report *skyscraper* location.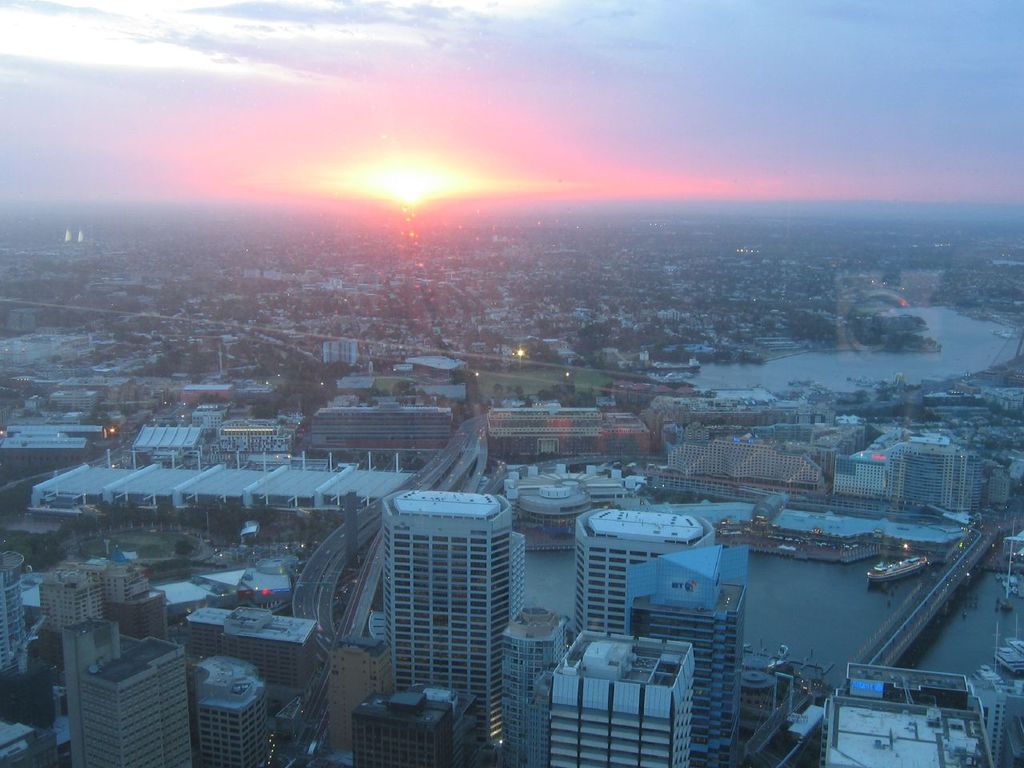
Report: x1=475 y1=404 x2=655 y2=472.
